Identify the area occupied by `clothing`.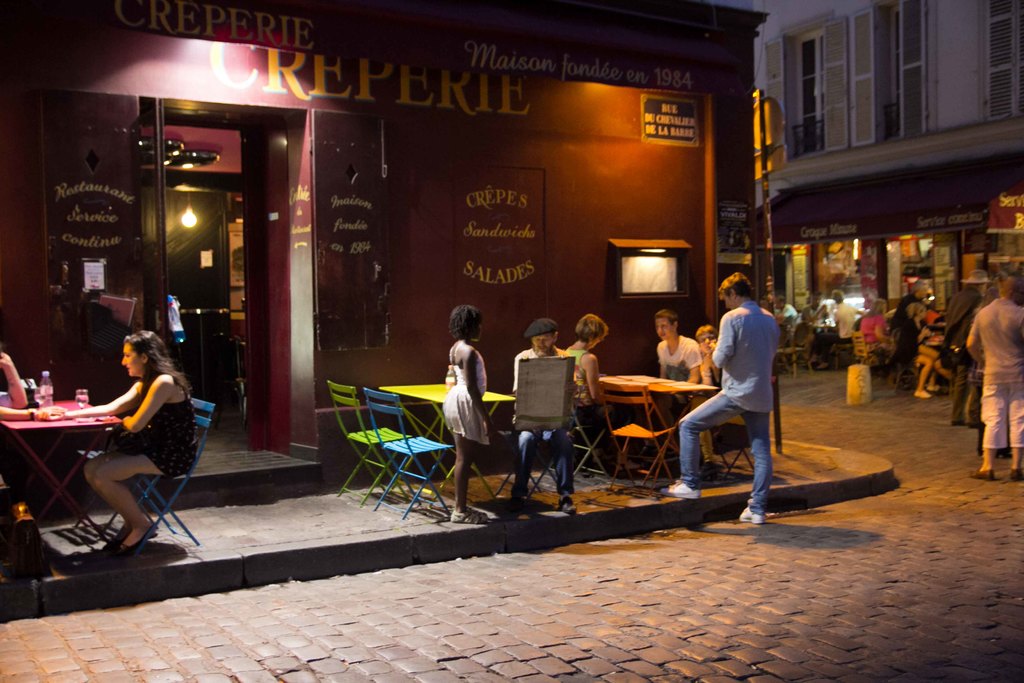
Area: box(564, 349, 636, 459).
